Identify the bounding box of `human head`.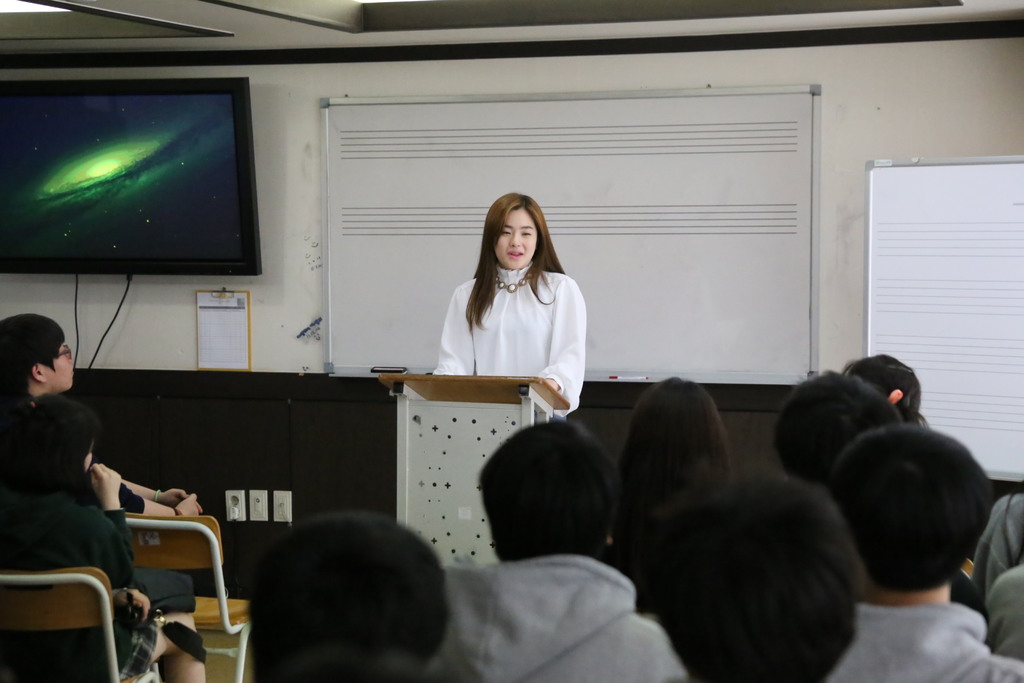
{"x1": 474, "y1": 195, "x2": 556, "y2": 277}.
